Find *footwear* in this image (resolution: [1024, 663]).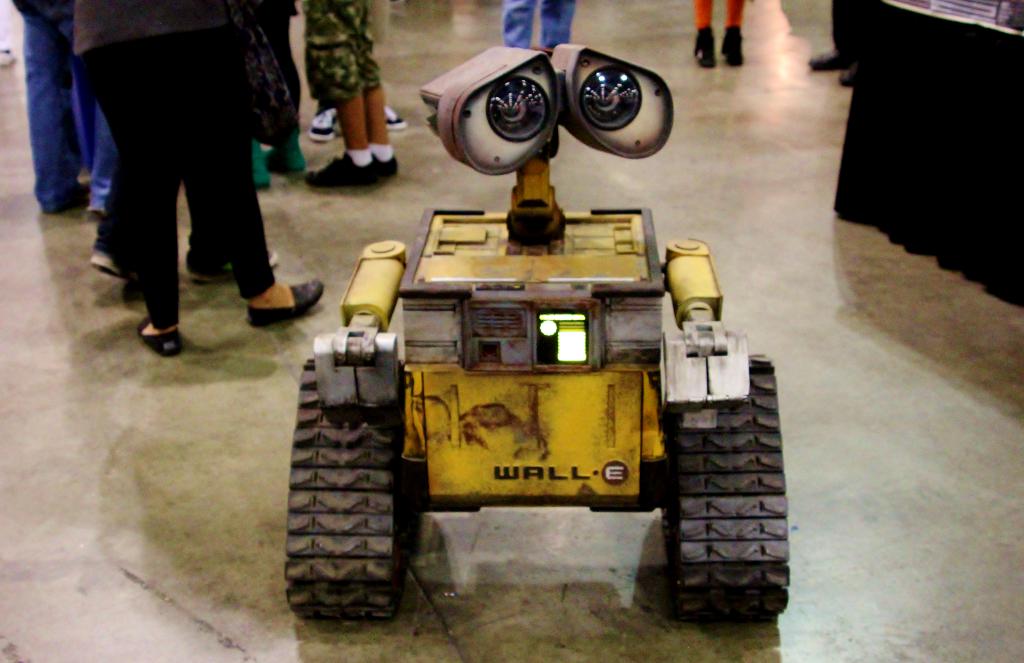
locate(387, 105, 406, 130).
